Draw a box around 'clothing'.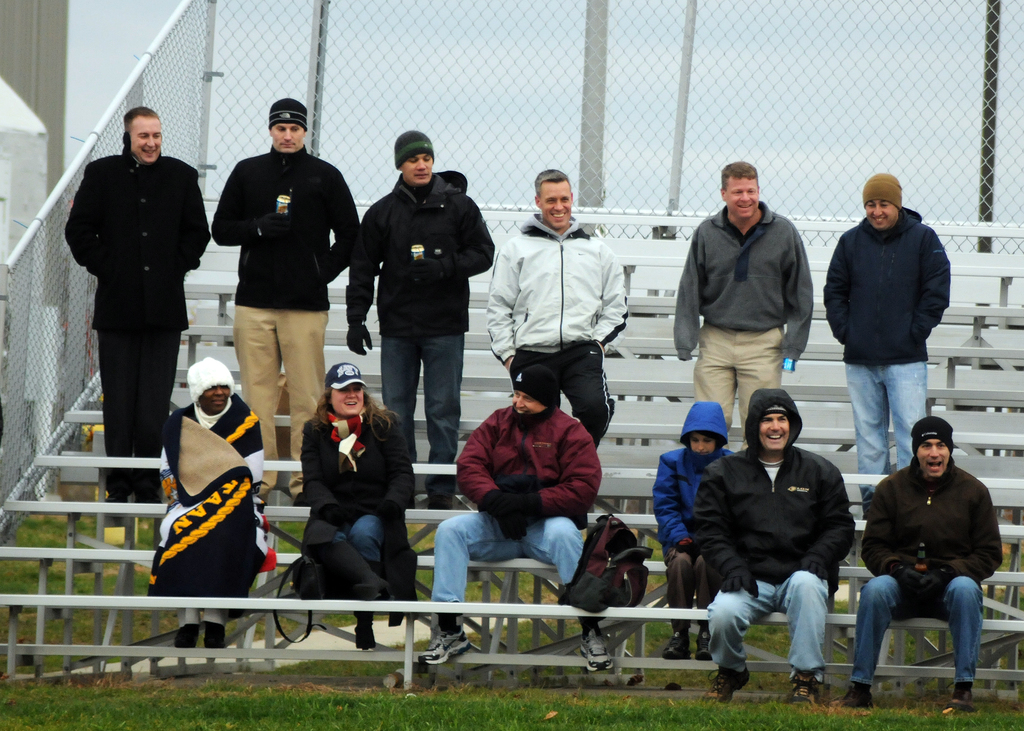
[657, 399, 728, 652].
